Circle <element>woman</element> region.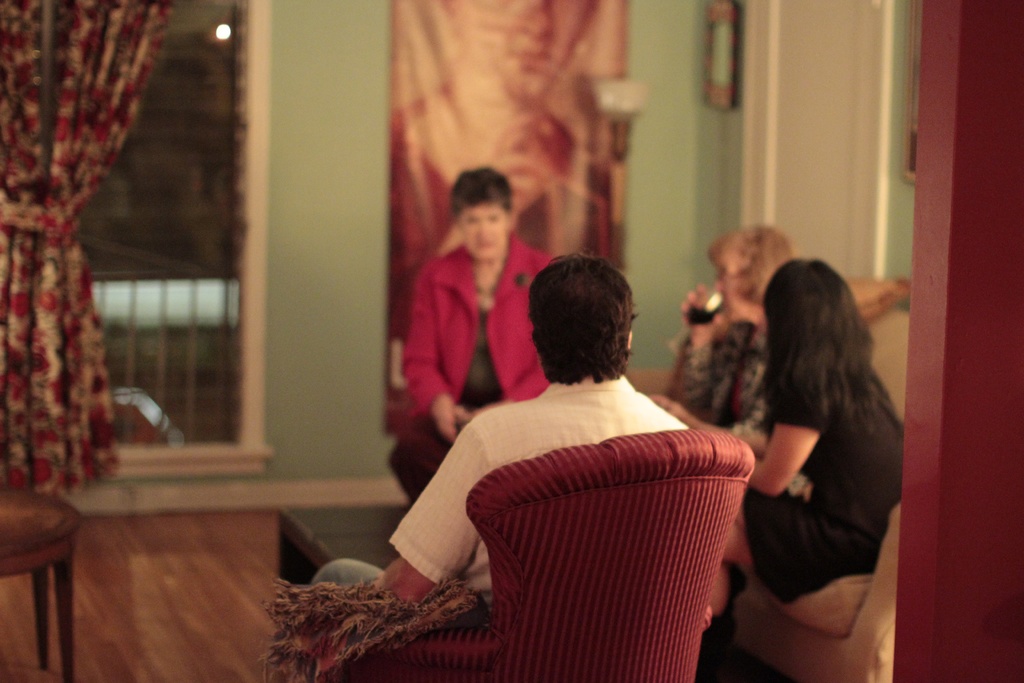
Region: <box>708,231,911,672</box>.
